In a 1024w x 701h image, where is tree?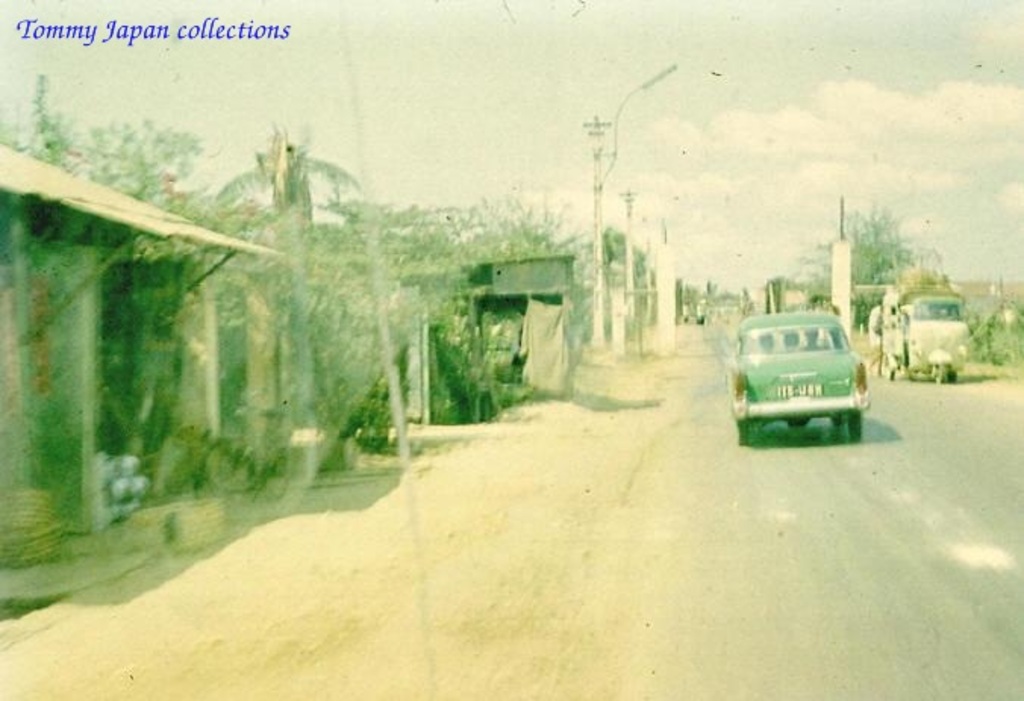
0/74/582/562.
